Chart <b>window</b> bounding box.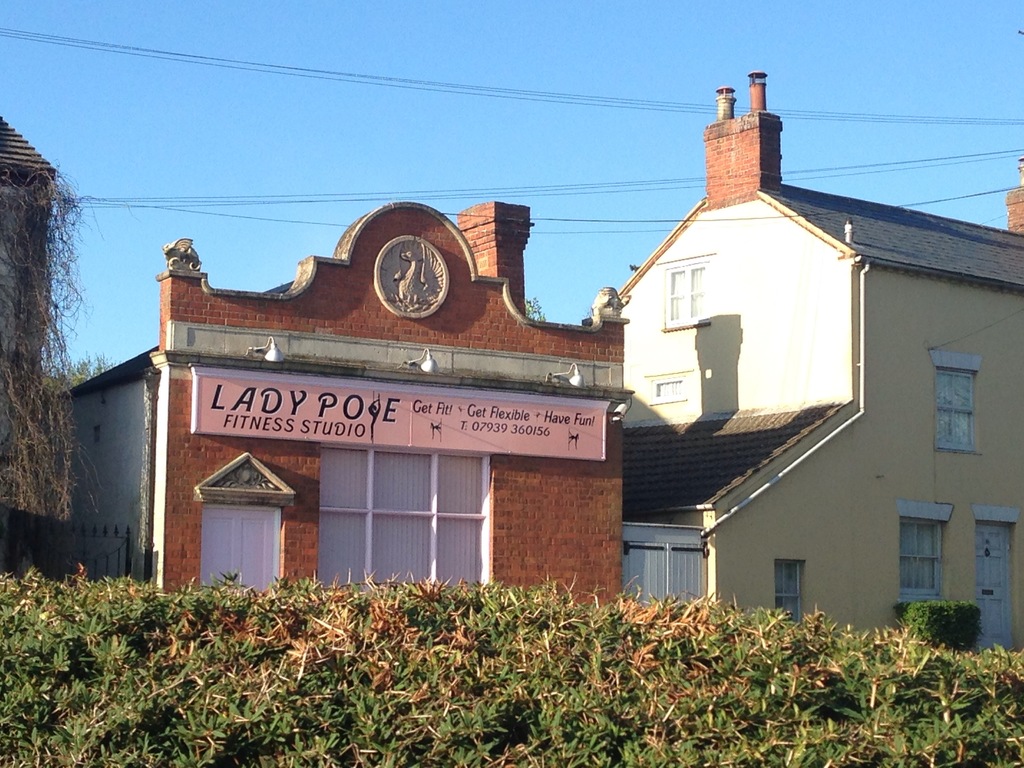
Charted: <bbox>925, 346, 985, 454</bbox>.
